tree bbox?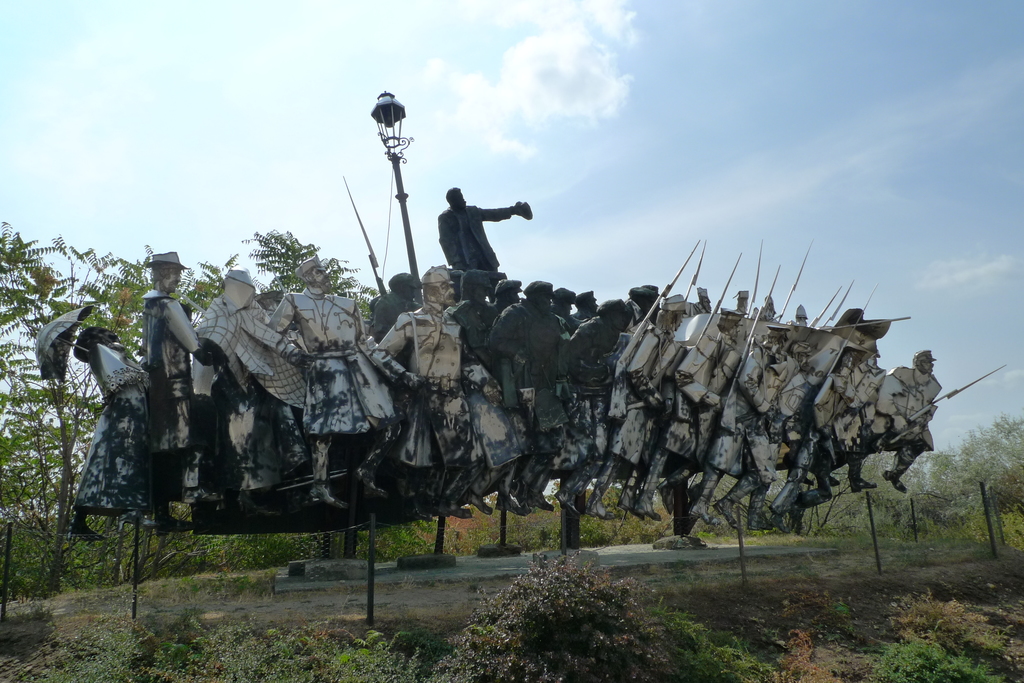
{"x1": 935, "y1": 441, "x2": 1005, "y2": 539}
